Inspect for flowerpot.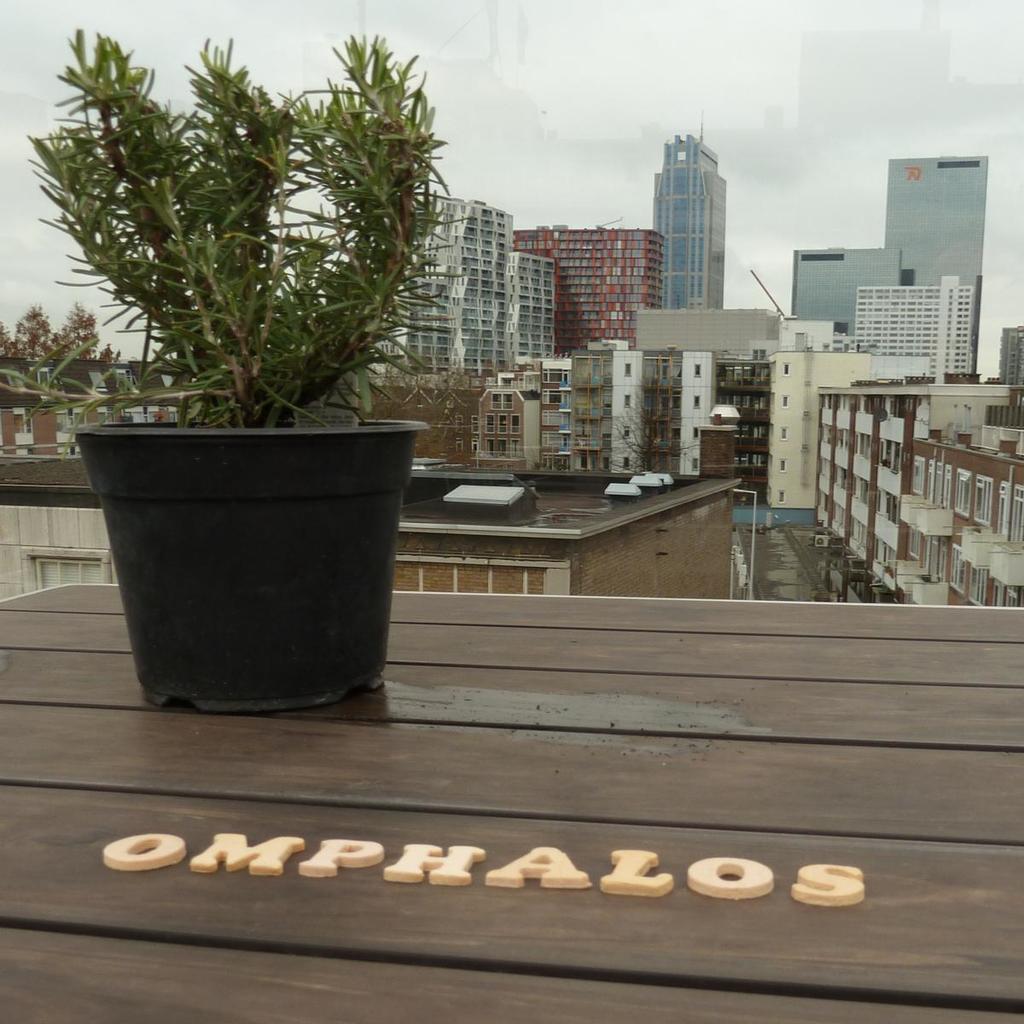
Inspection: select_region(77, 340, 411, 713).
